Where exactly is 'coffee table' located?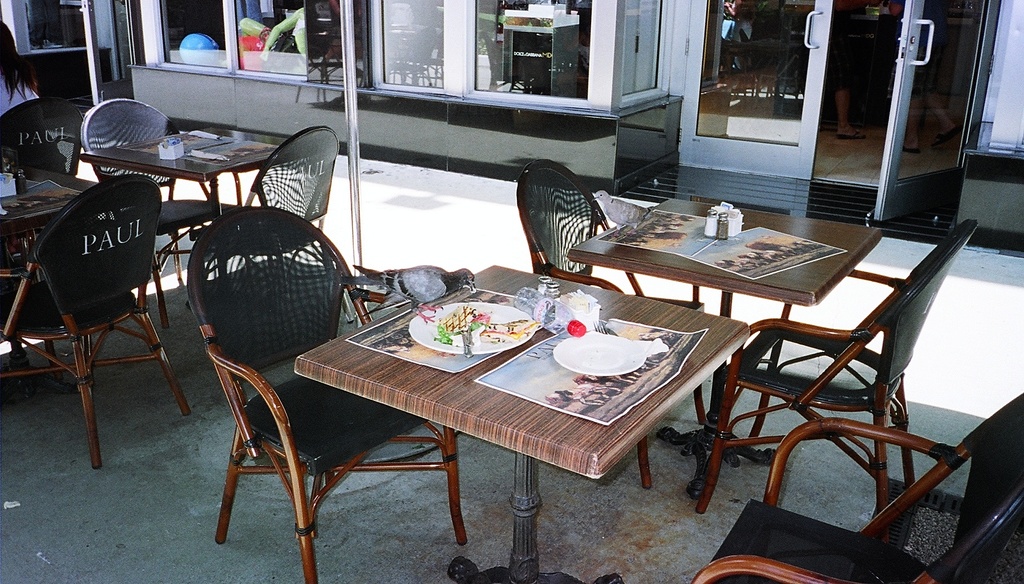
Its bounding box is [77,122,271,223].
